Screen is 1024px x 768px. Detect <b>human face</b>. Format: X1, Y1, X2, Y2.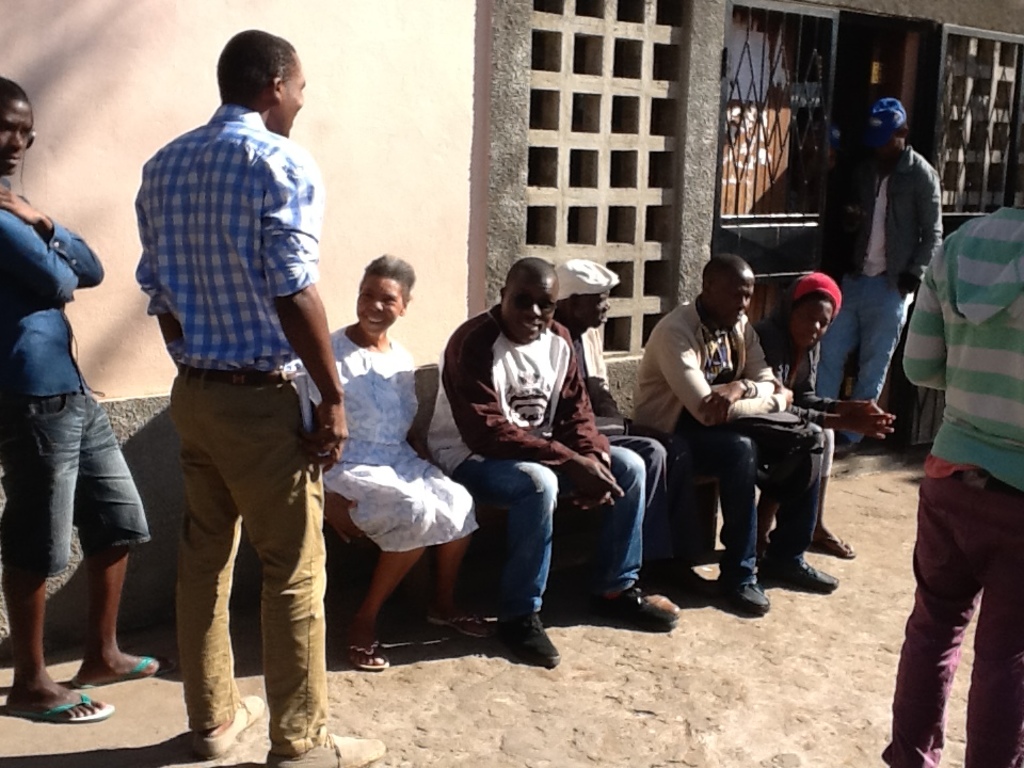
278, 54, 304, 138.
